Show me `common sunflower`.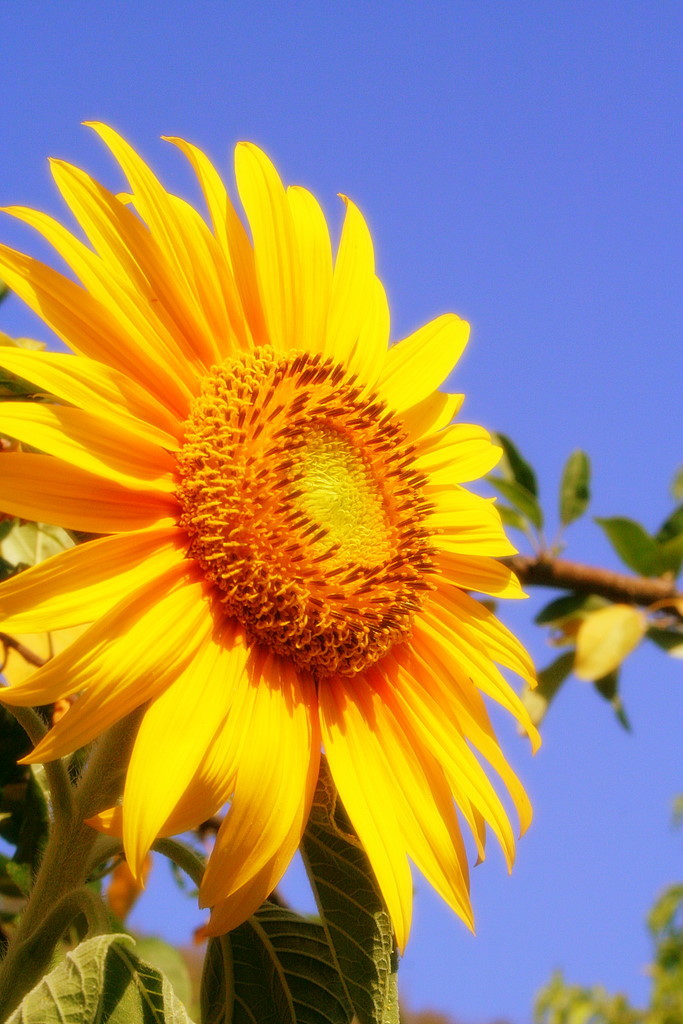
`common sunflower` is here: <region>0, 121, 542, 958</region>.
